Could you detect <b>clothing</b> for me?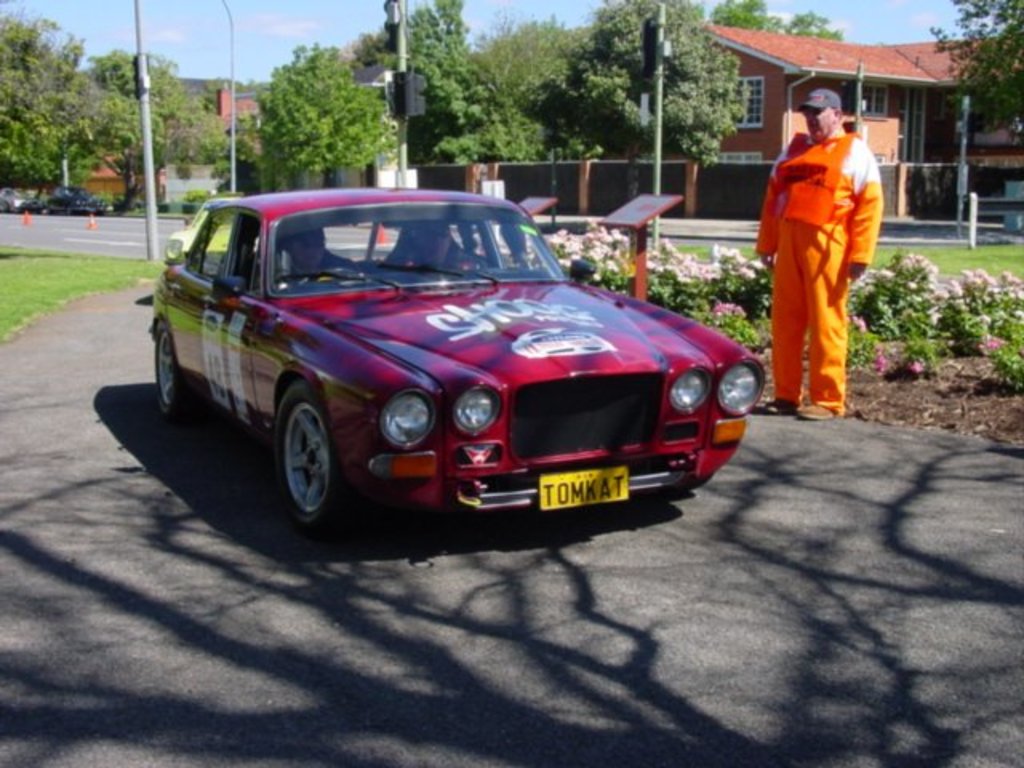
Detection result: bbox(758, 109, 878, 390).
